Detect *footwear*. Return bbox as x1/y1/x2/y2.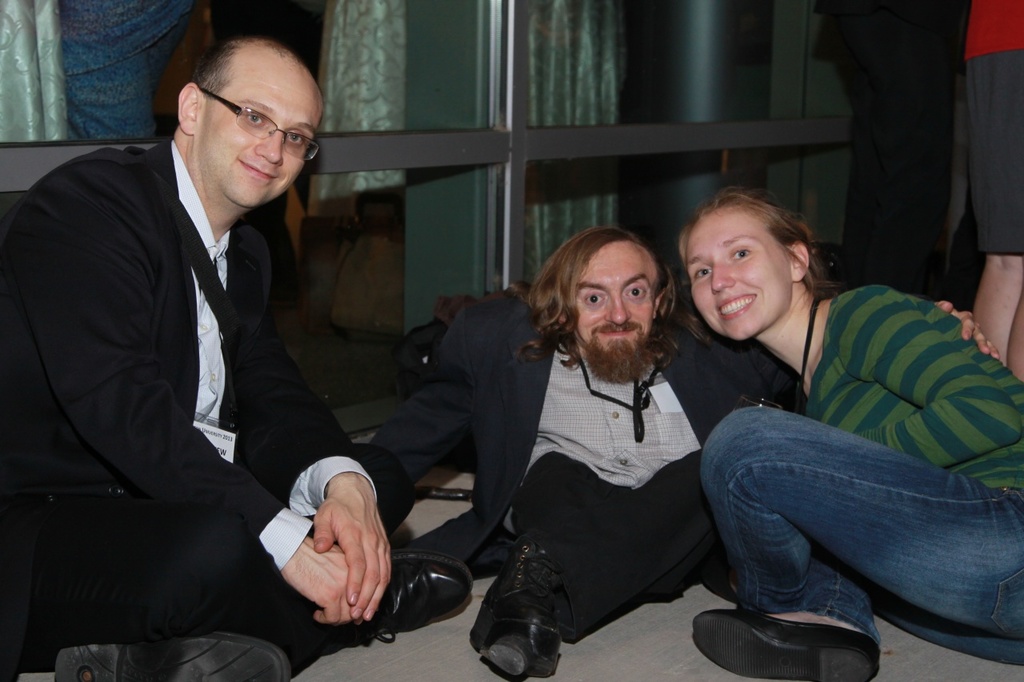
296/552/464/641.
